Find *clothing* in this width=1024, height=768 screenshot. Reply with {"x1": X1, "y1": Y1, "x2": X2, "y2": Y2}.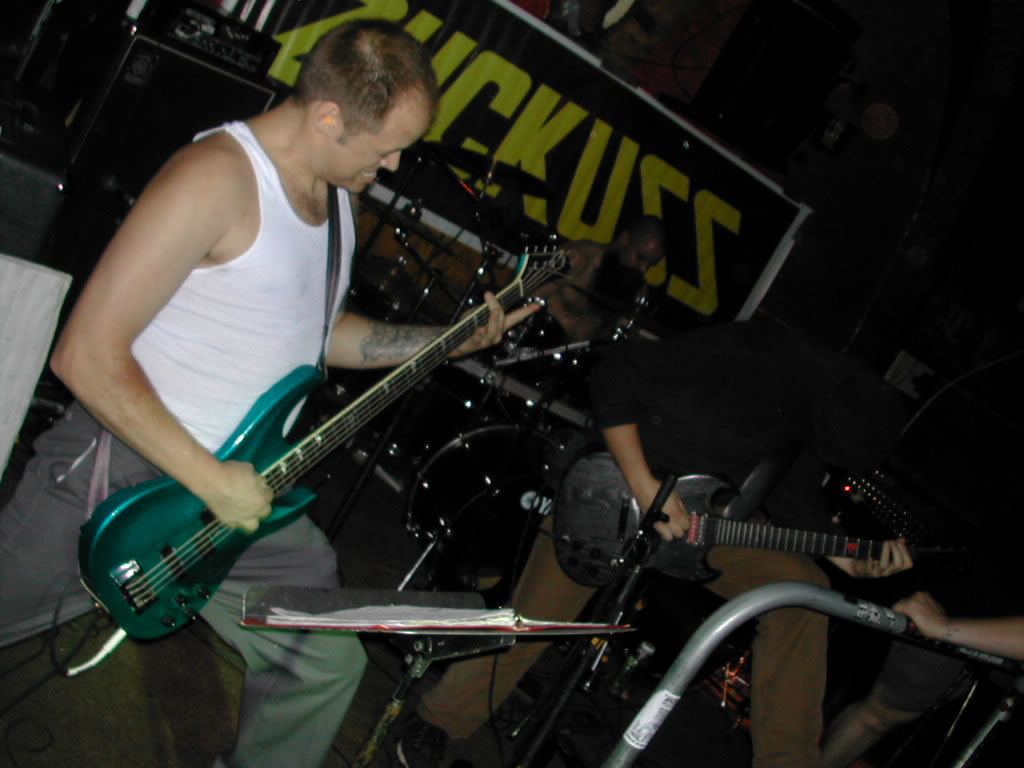
{"x1": 409, "y1": 332, "x2": 816, "y2": 740}.
